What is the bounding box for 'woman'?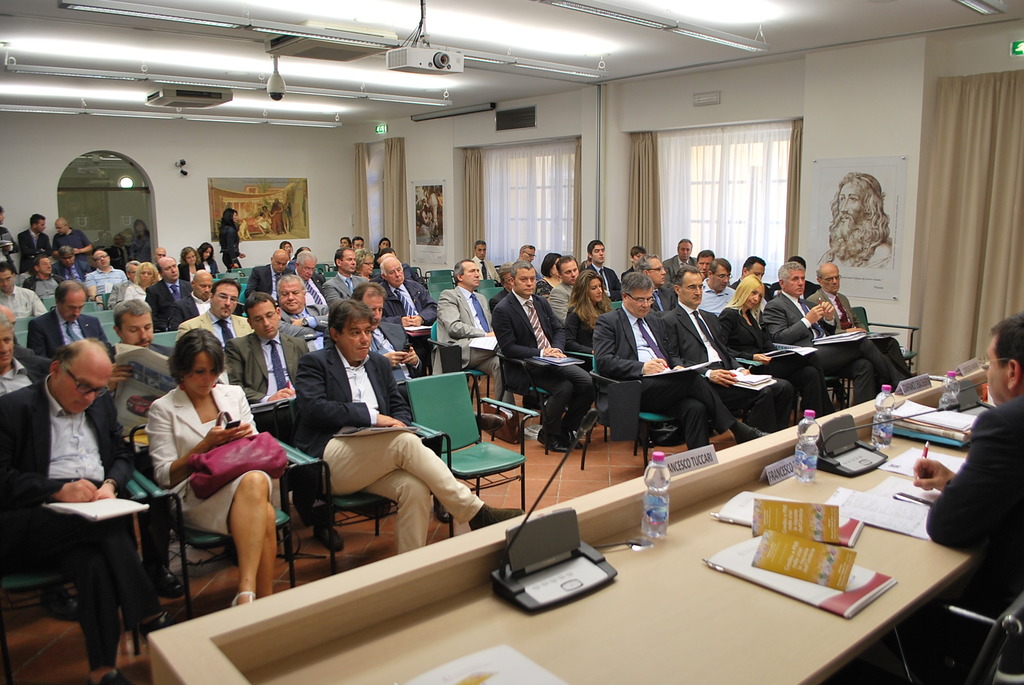
(x1=621, y1=248, x2=646, y2=281).
